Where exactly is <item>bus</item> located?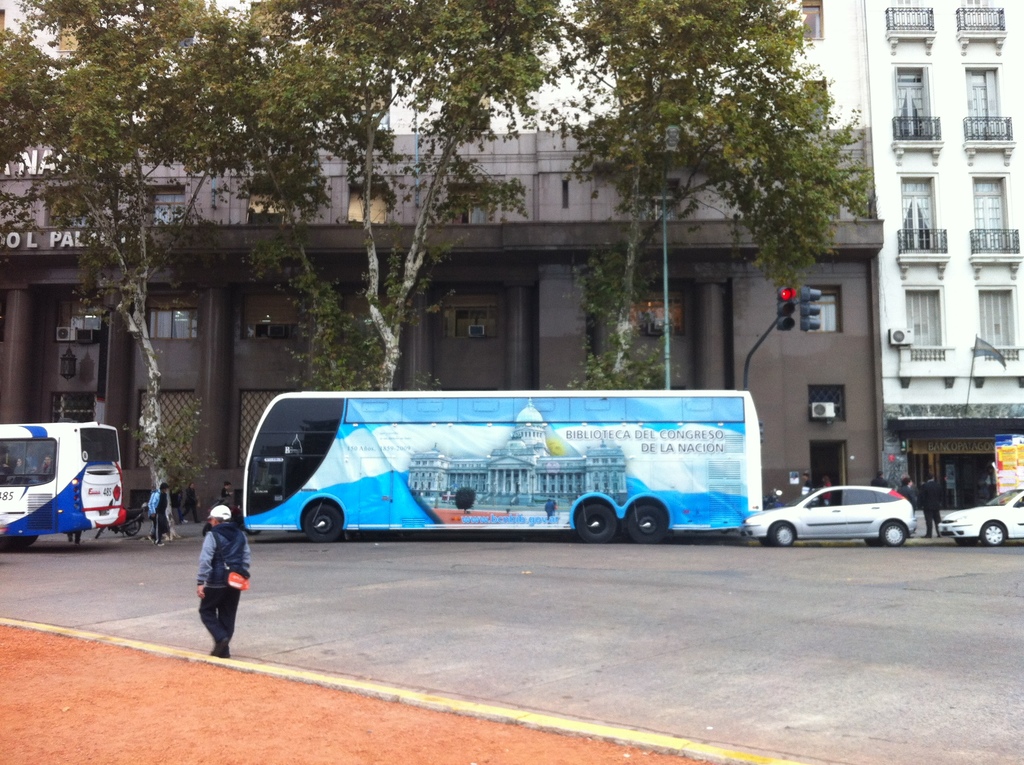
Its bounding box is (x1=0, y1=421, x2=124, y2=548).
